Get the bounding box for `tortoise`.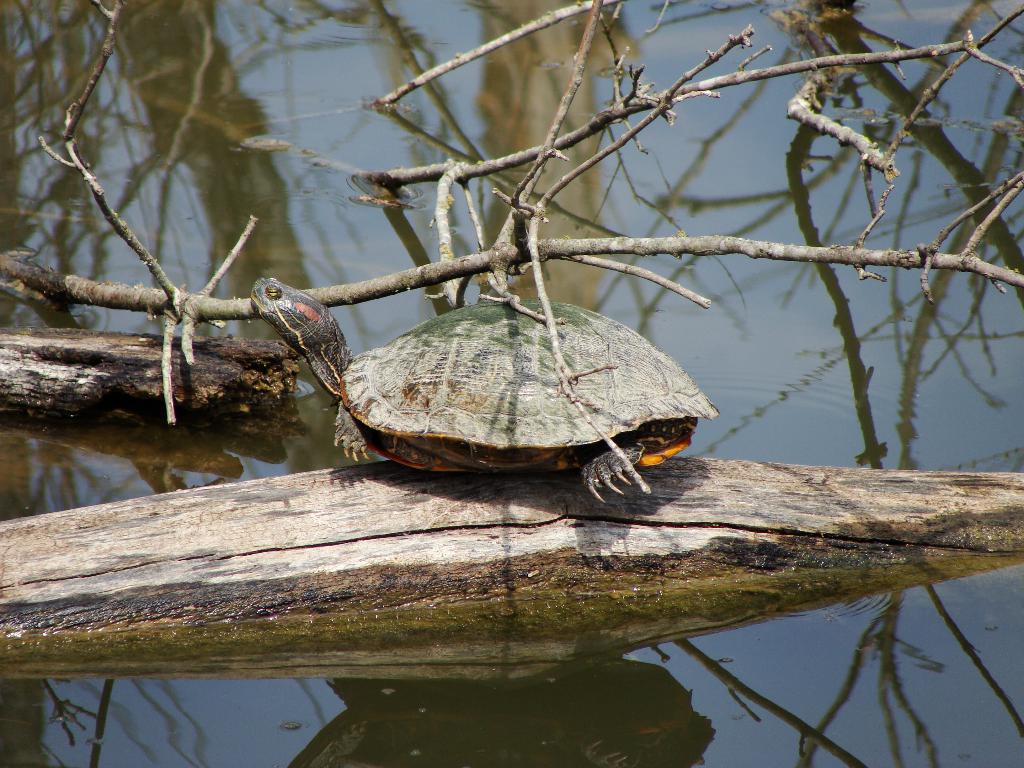
247, 275, 722, 506.
